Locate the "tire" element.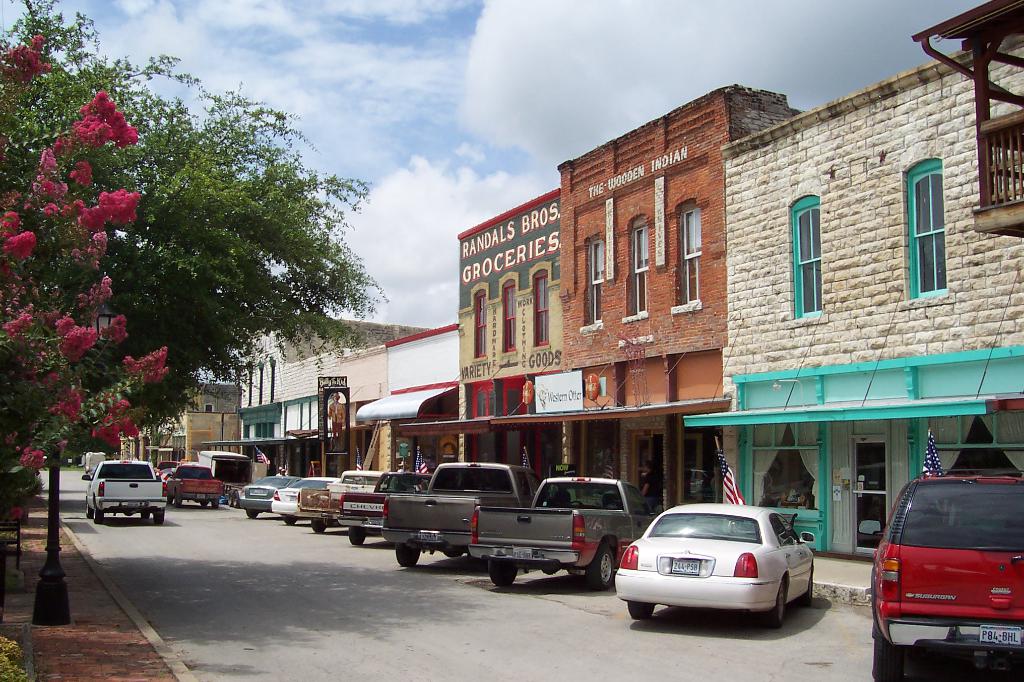
Element bbox: region(248, 506, 263, 519).
